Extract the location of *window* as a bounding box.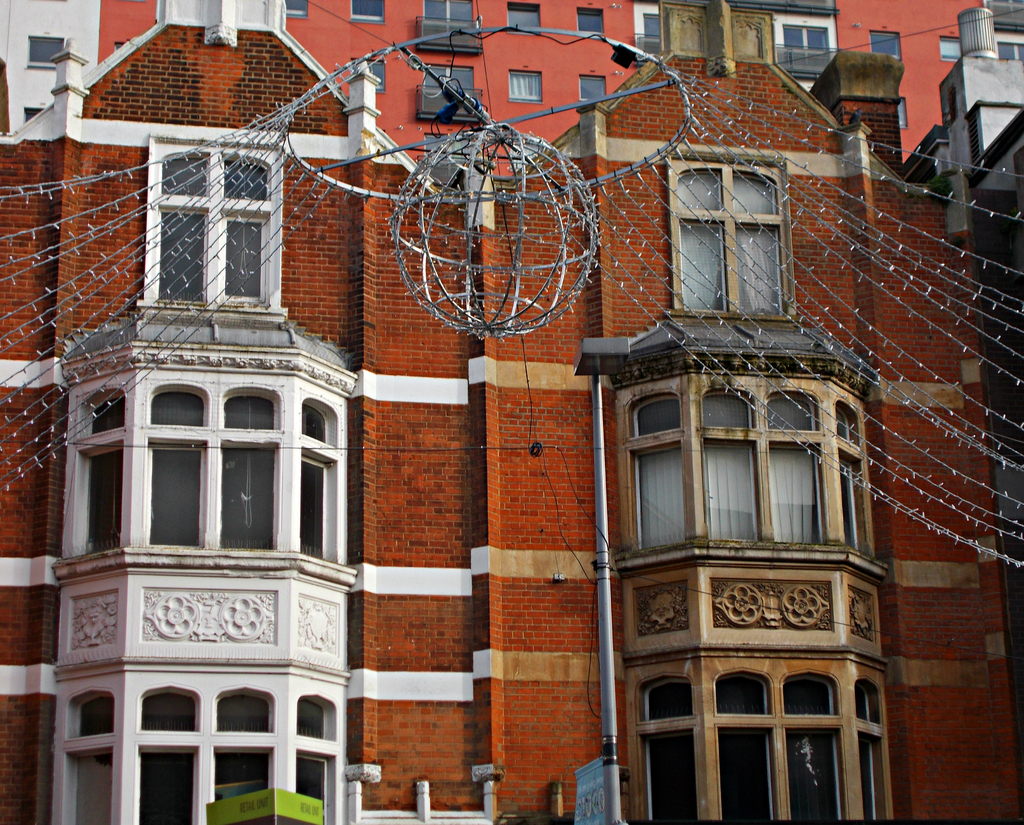
bbox=(612, 627, 922, 824).
